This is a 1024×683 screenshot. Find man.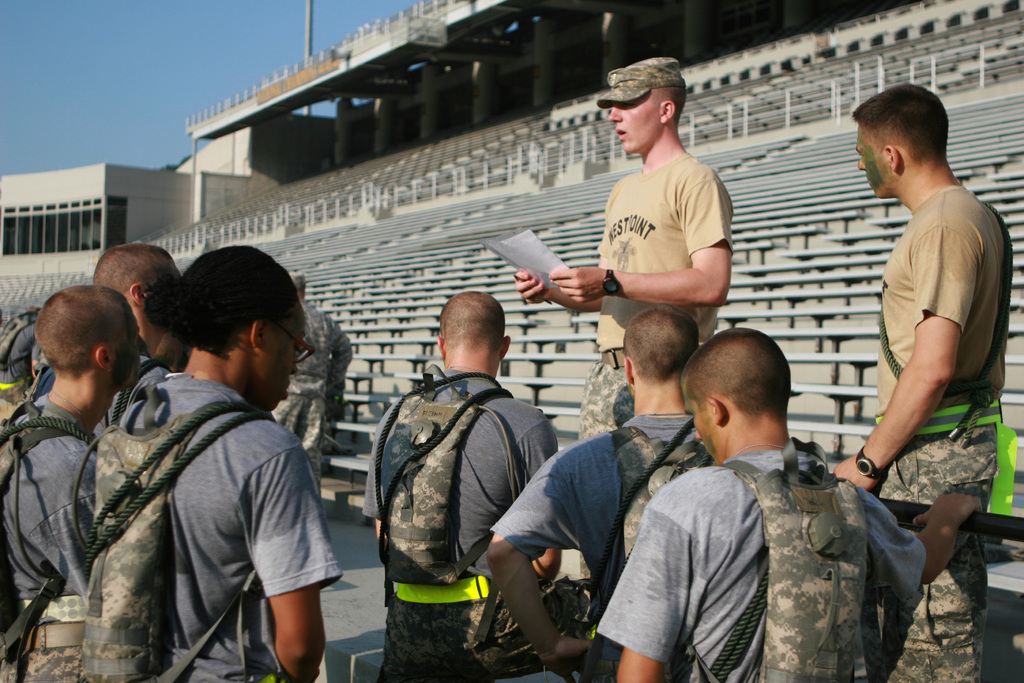
Bounding box: 93:245:178:368.
